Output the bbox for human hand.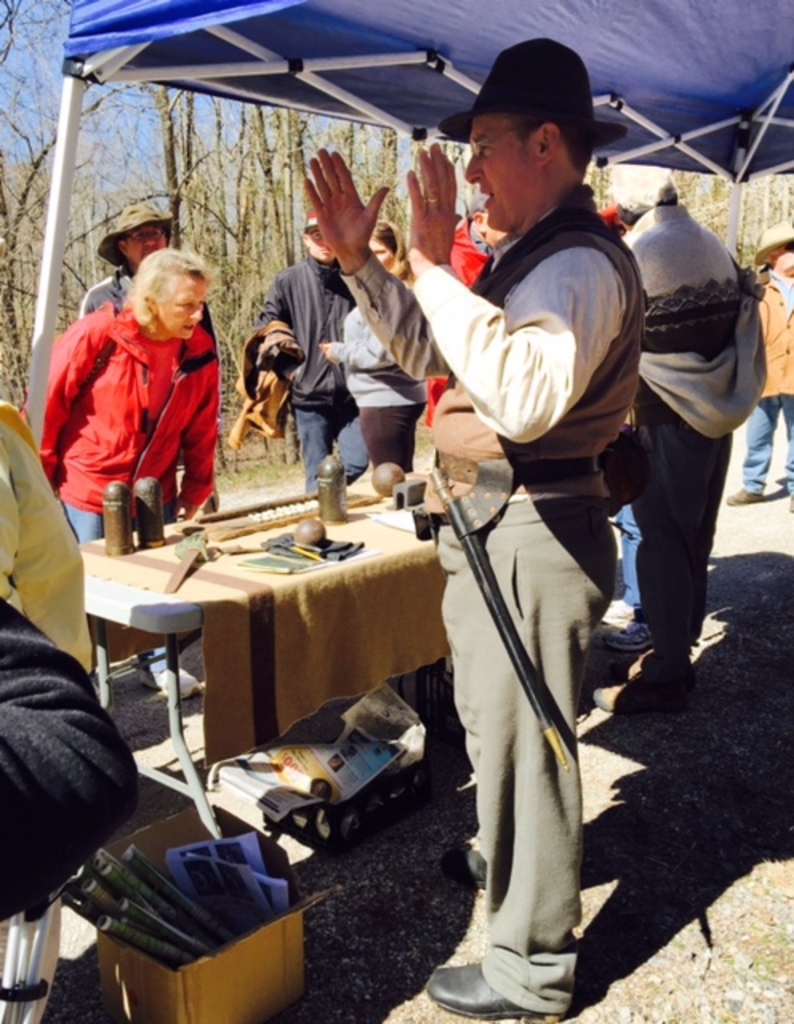
[x1=170, y1=494, x2=202, y2=525].
